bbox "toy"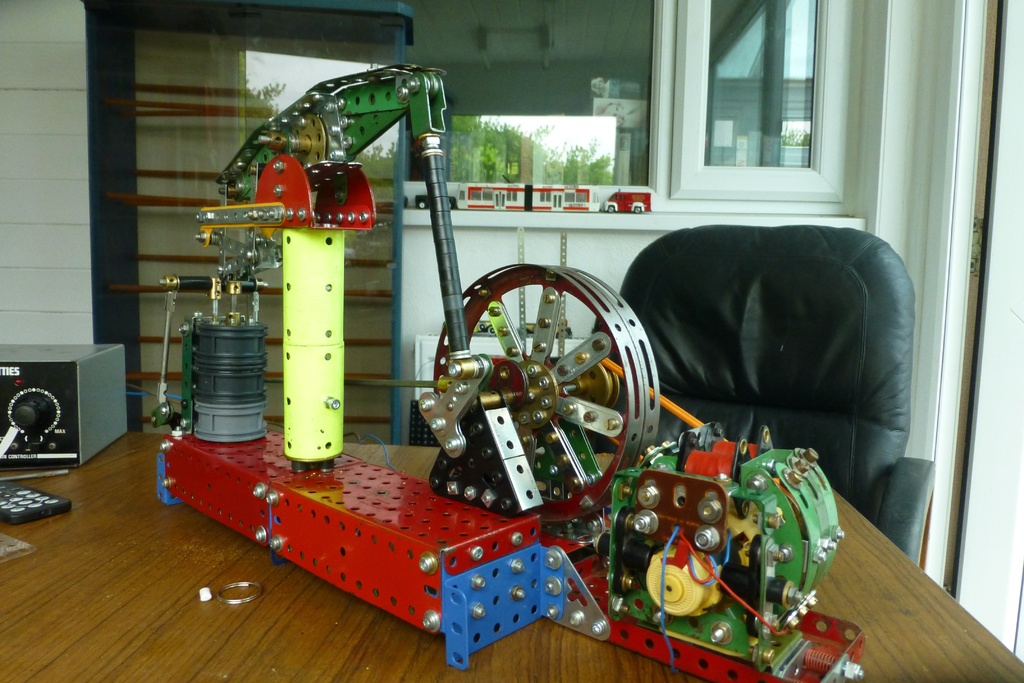
x1=415, y1=195, x2=458, y2=208
